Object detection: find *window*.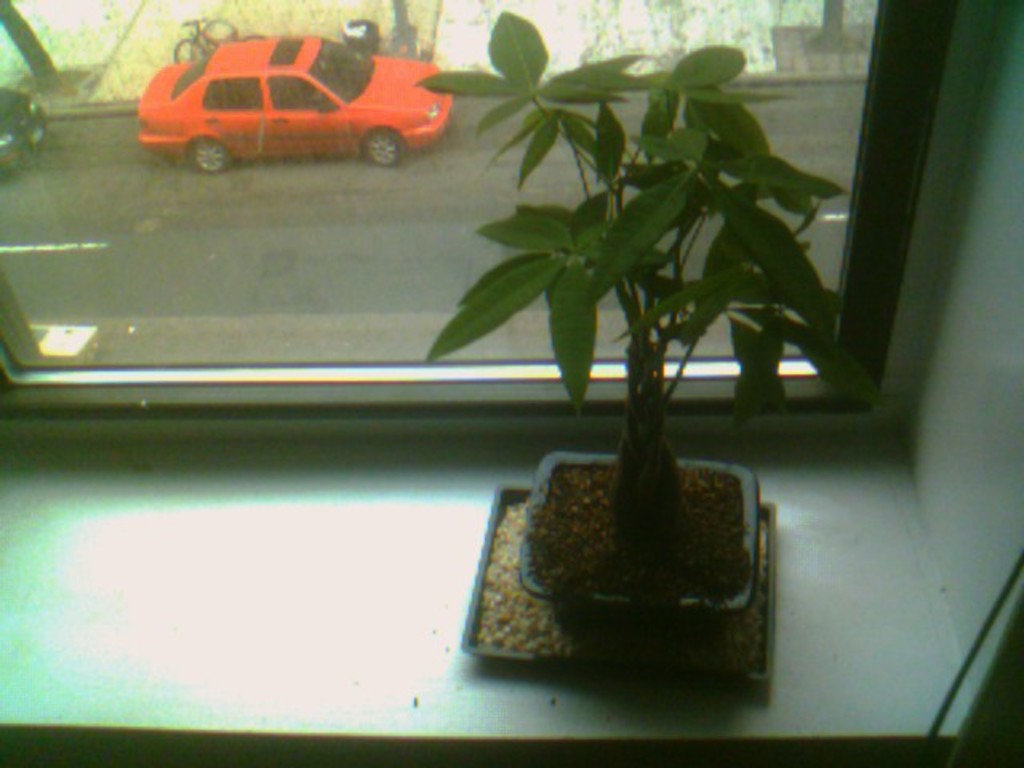
<region>0, 0, 947, 546</region>.
